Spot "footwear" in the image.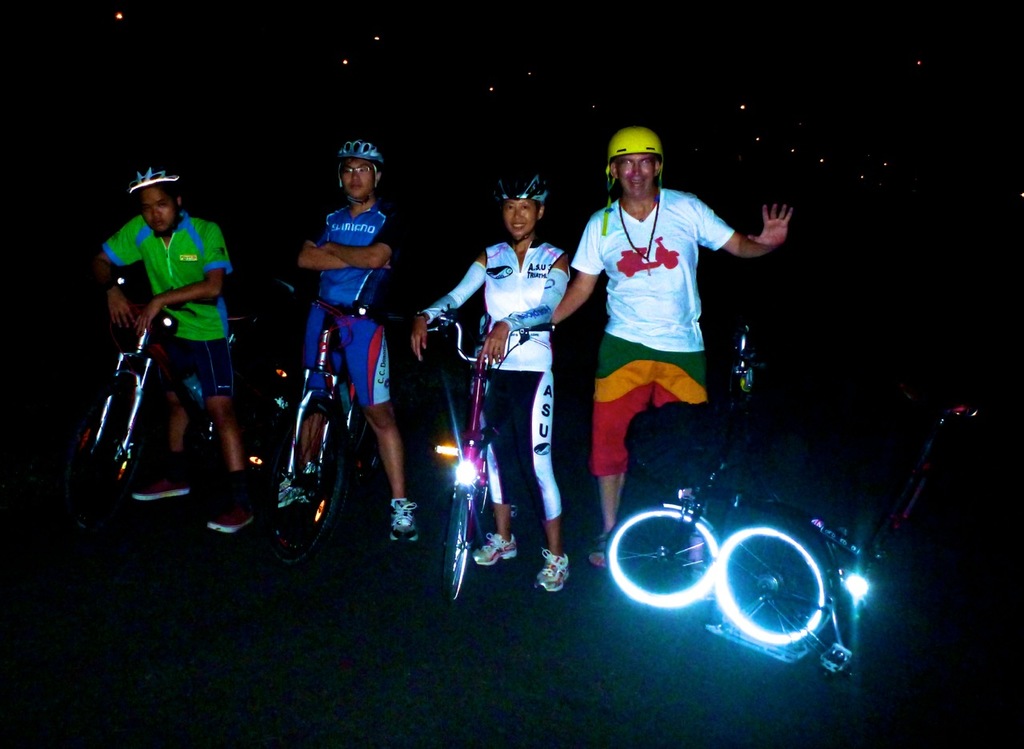
"footwear" found at 474:529:522:567.
